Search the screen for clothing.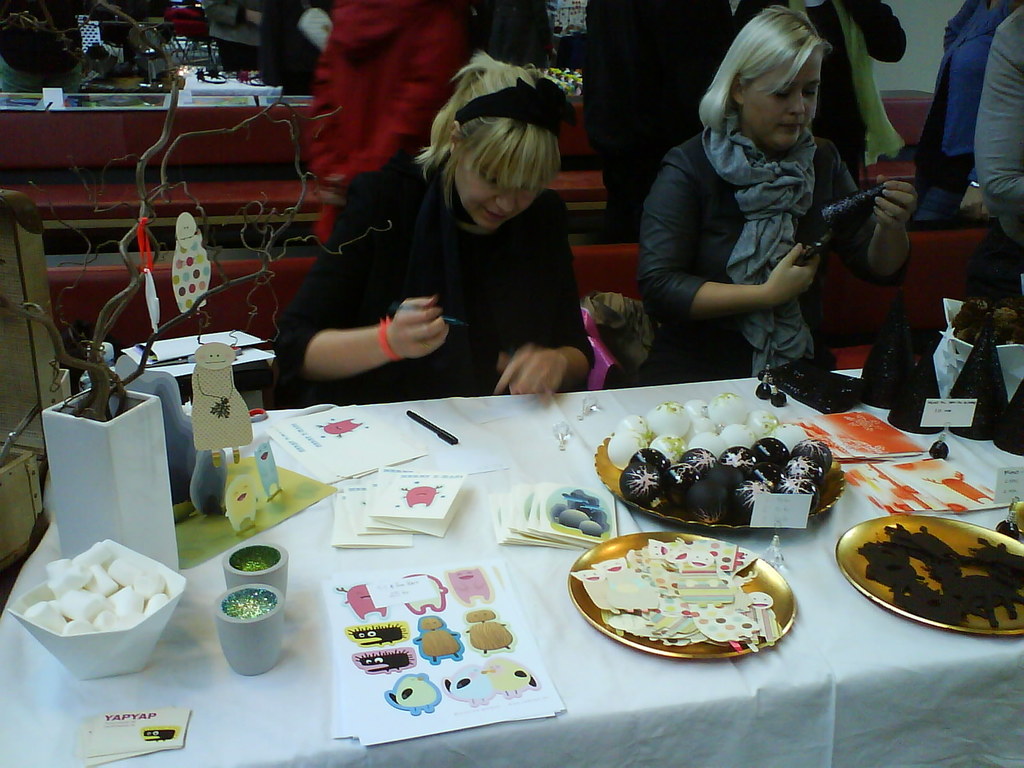
Found at Rect(972, 0, 1023, 254).
